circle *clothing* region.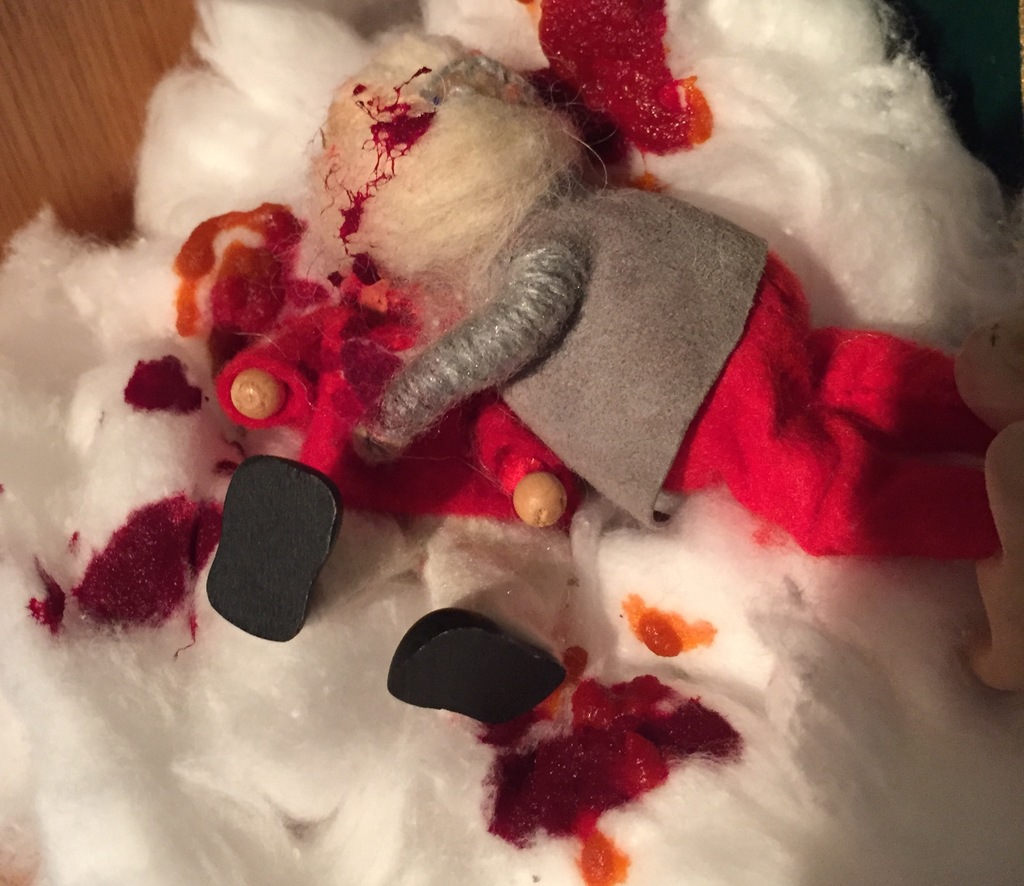
Region: box=[367, 187, 768, 529].
